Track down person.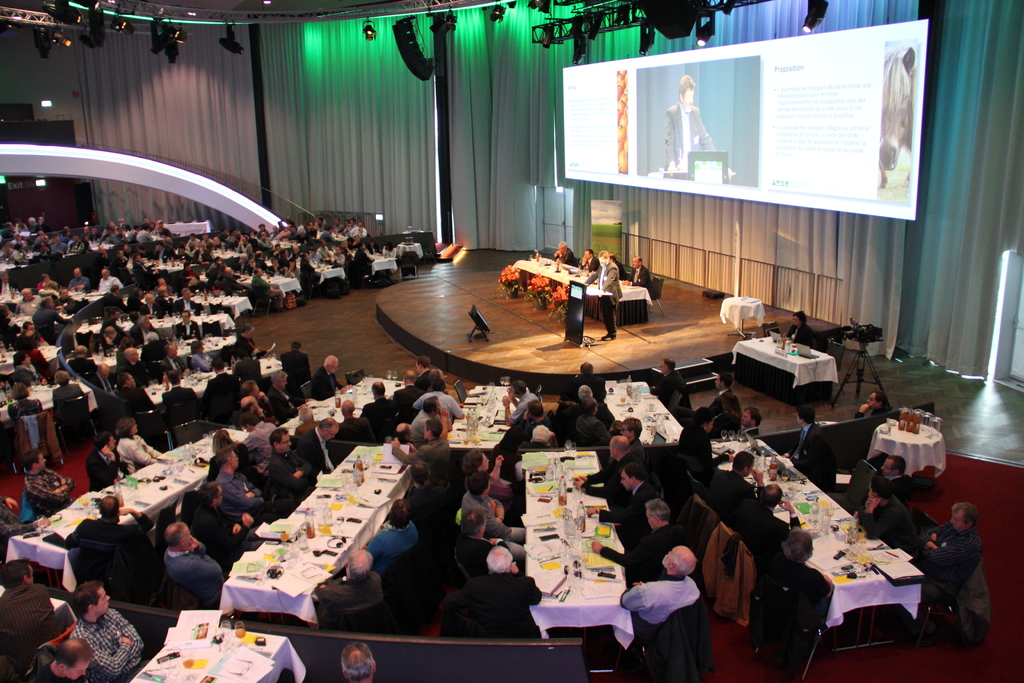
Tracked to (579, 249, 594, 278).
